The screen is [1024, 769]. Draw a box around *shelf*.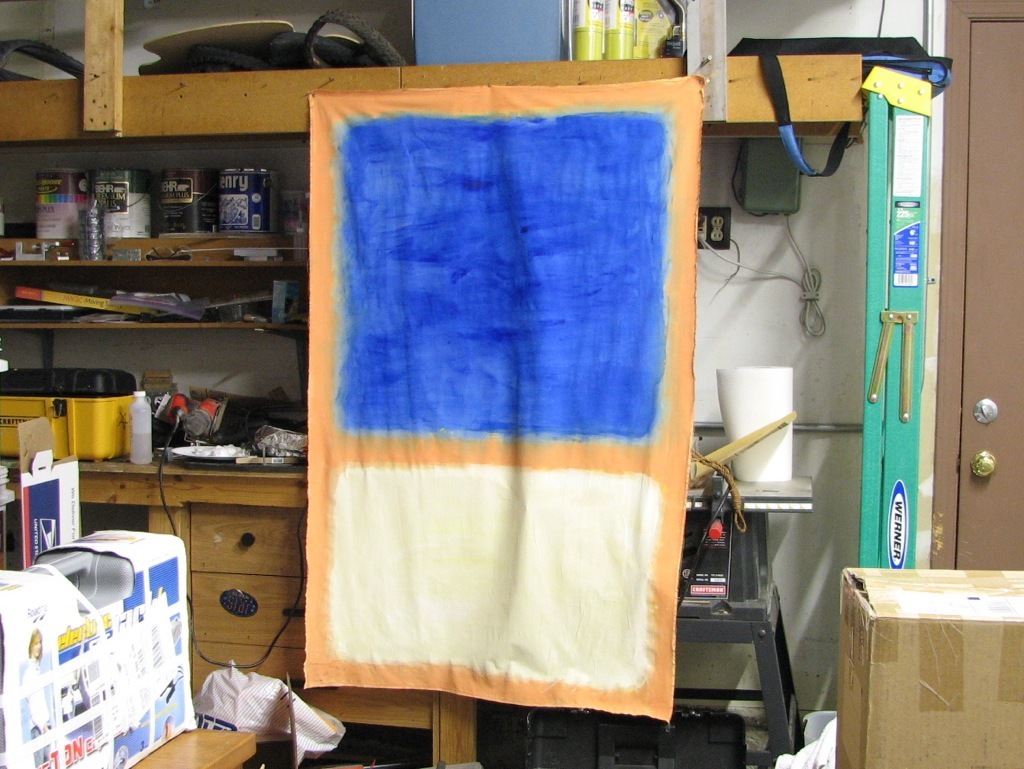
pyautogui.locateOnScreen(0, 73, 106, 142).
